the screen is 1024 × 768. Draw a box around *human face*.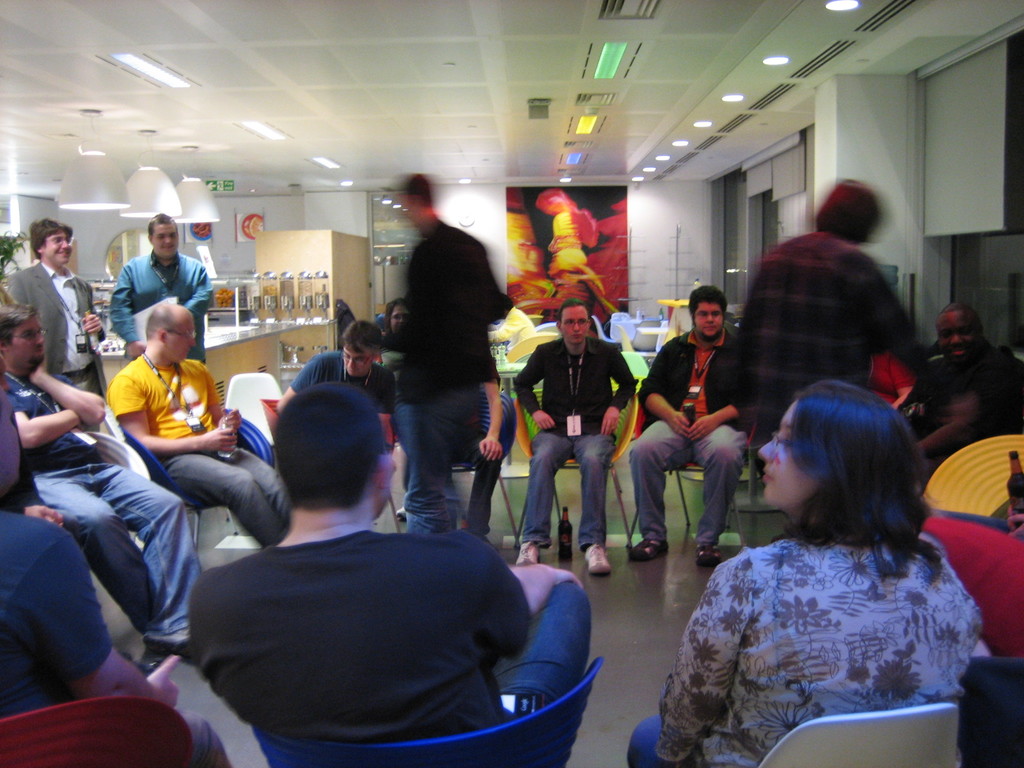
[391, 303, 404, 329].
